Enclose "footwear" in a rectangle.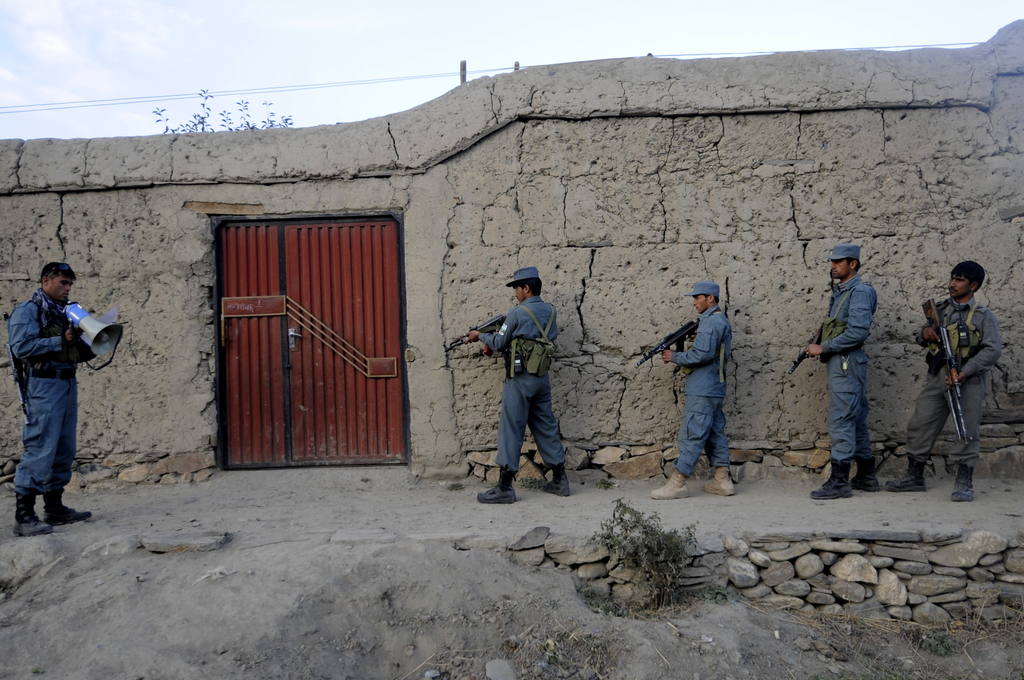
select_region(541, 462, 572, 498).
